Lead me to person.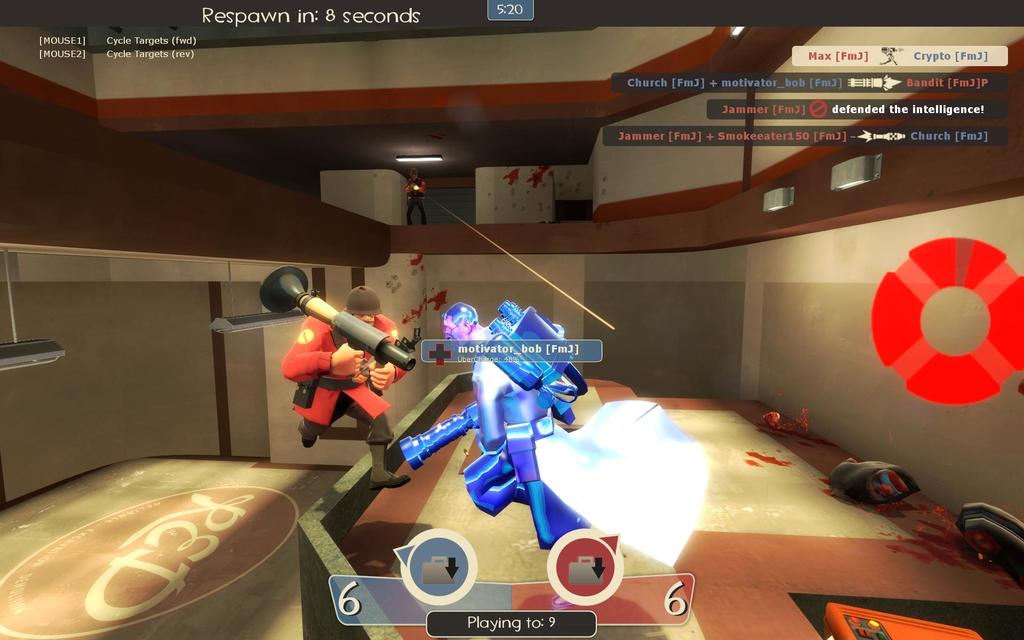
Lead to <box>268,264,400,480</box>.
